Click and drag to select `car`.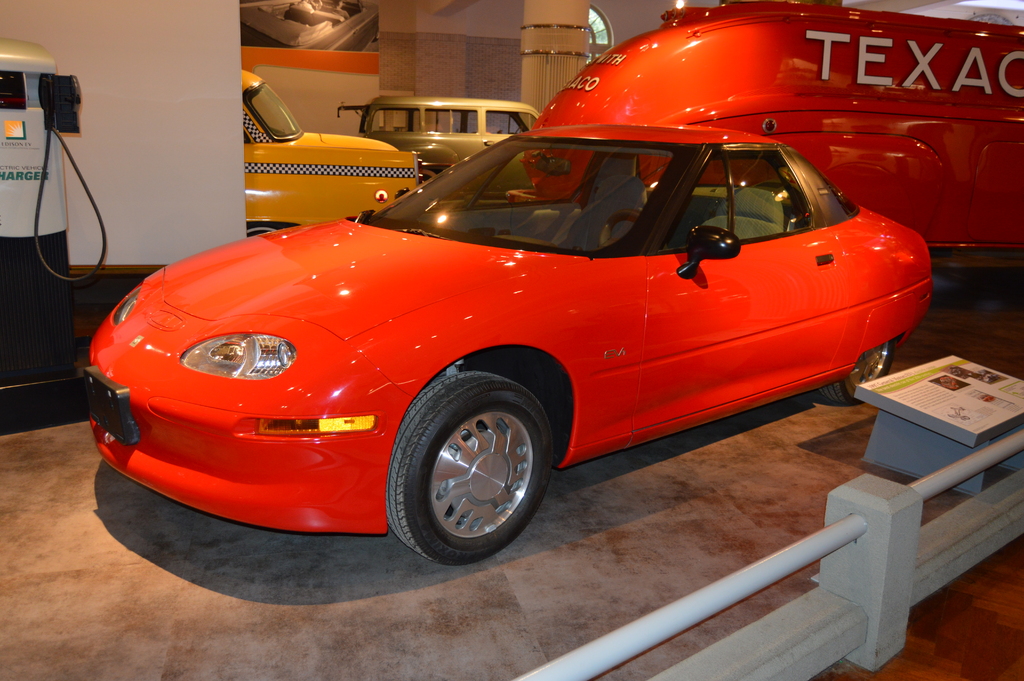
Selection: left=77, top=119, right=927, bottom=569.
